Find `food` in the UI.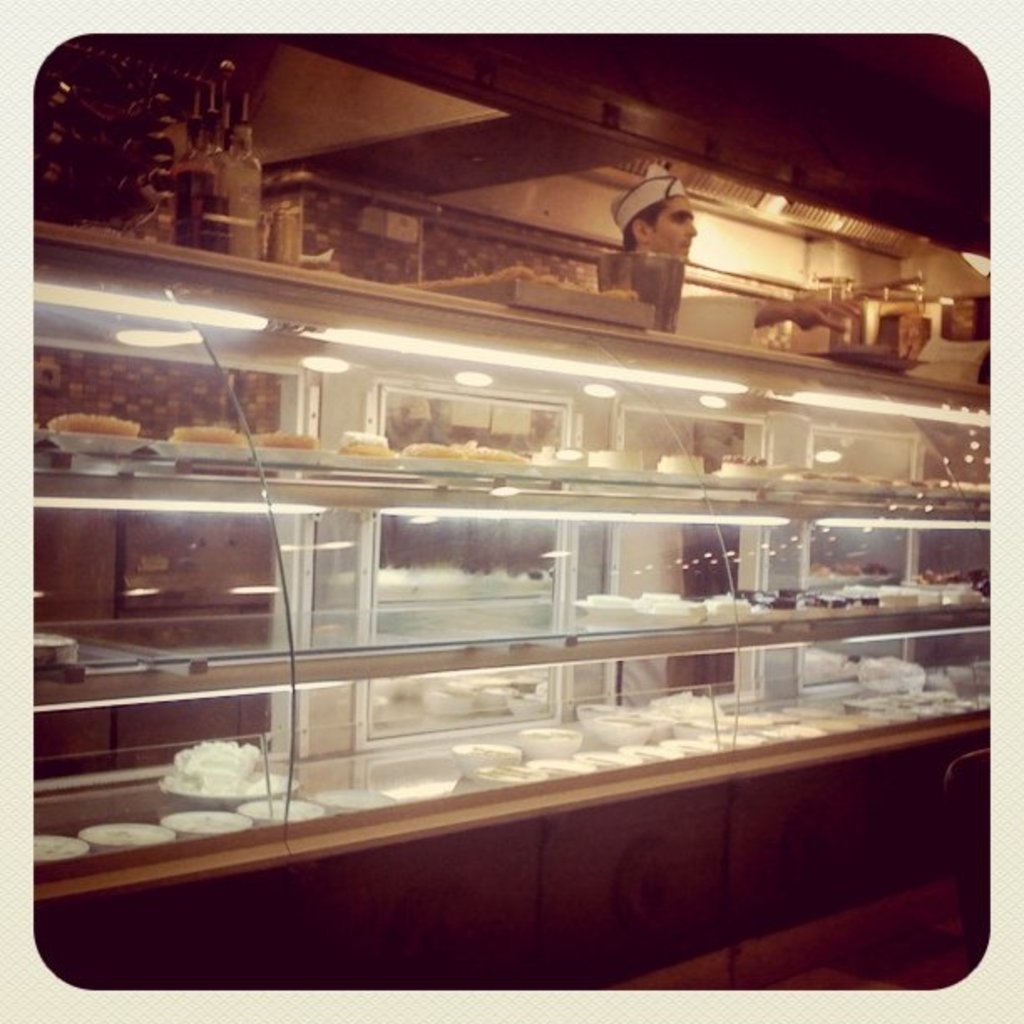
UI element at <region>472, 443, 539, 463</region>.
